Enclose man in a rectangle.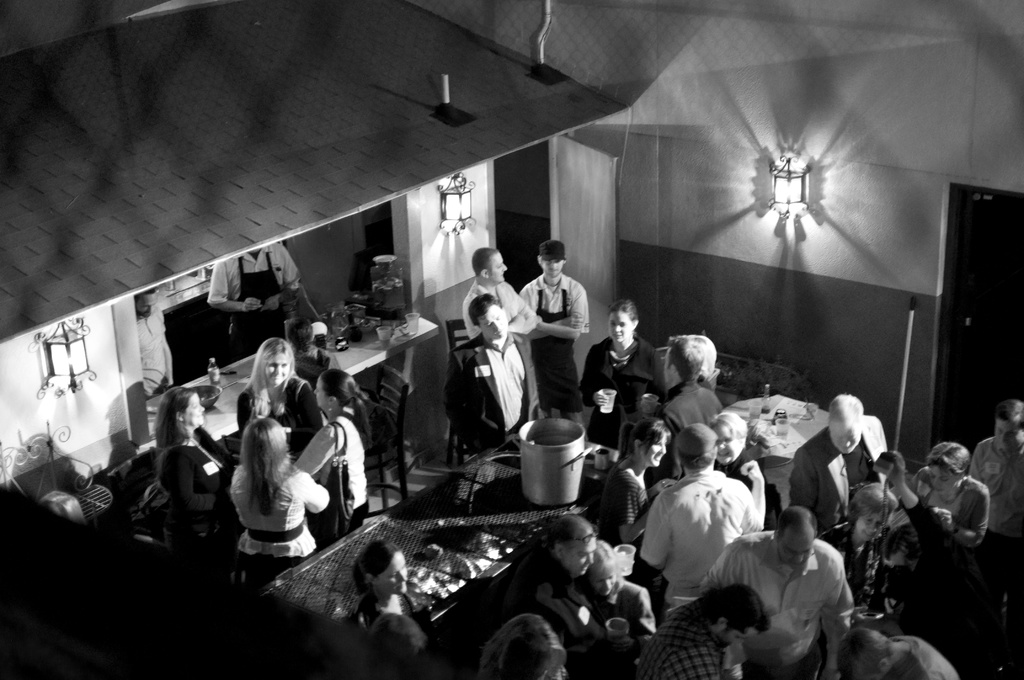
791:397:892:534.
